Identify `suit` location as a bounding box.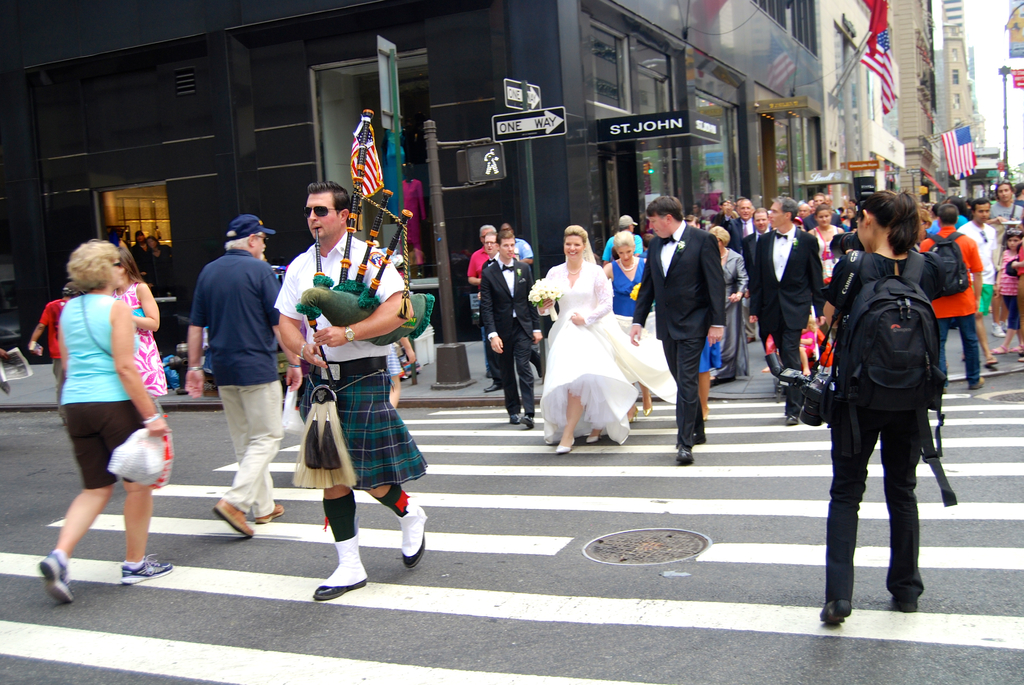
crop(645, 188, 735, 463).
